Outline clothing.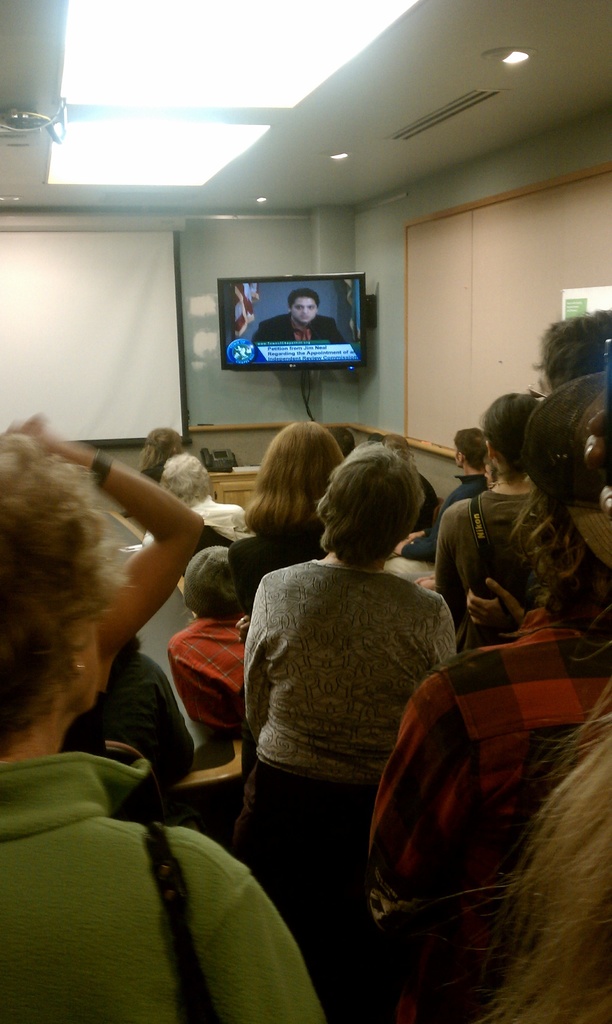
Outline: 430:483:545:648.
